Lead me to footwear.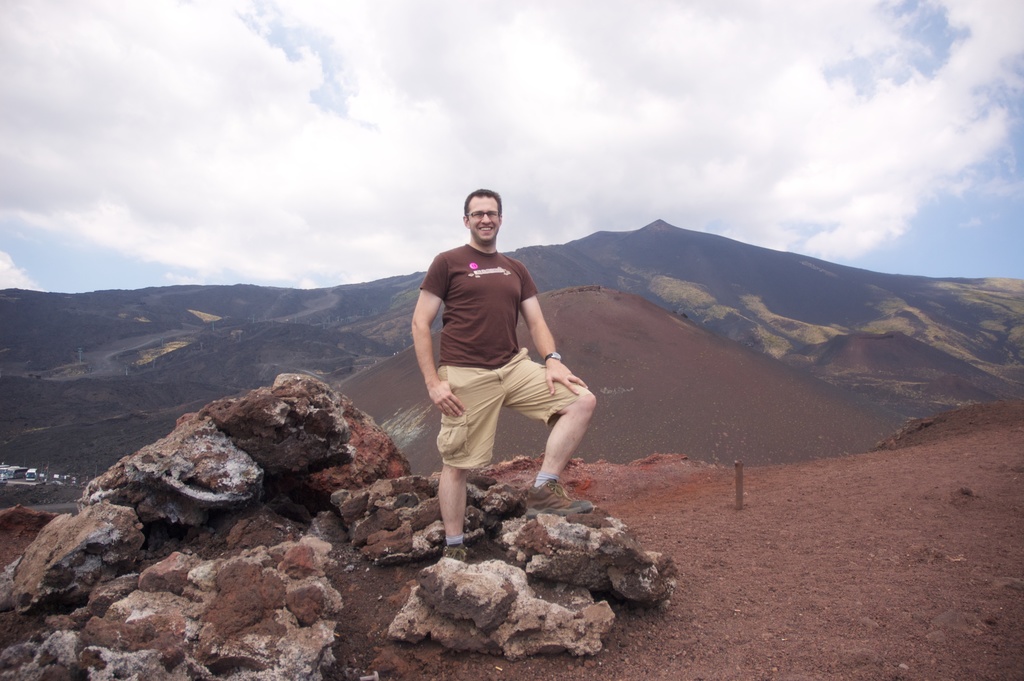
Lead to 522 477 595 513.
